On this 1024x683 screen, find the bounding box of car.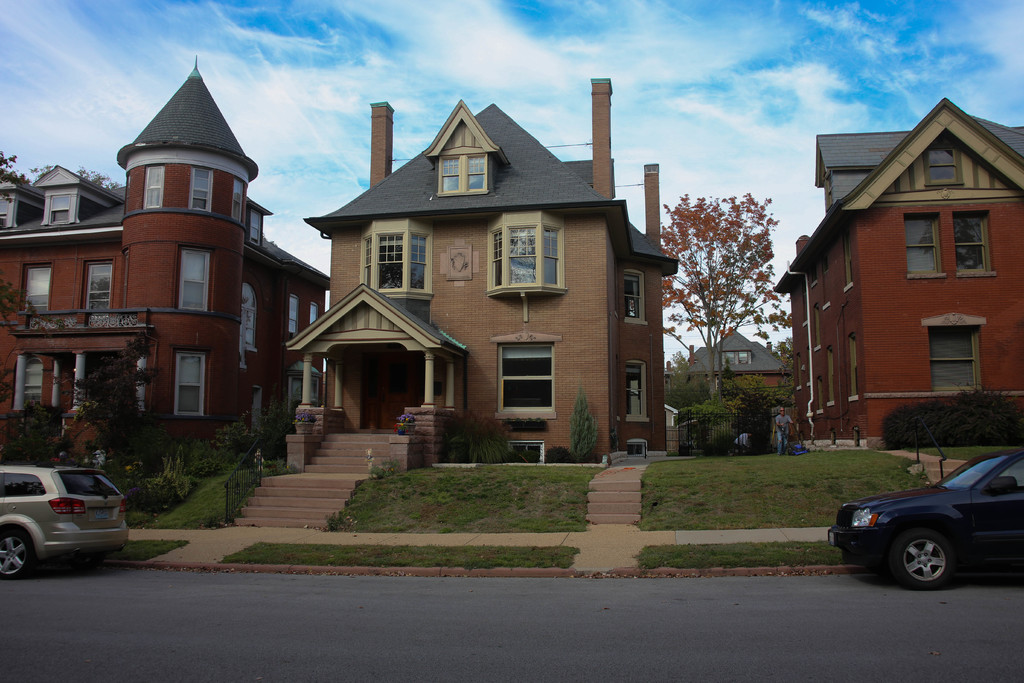
Bounding box: l=826, t=447, r=1023, b=593.
